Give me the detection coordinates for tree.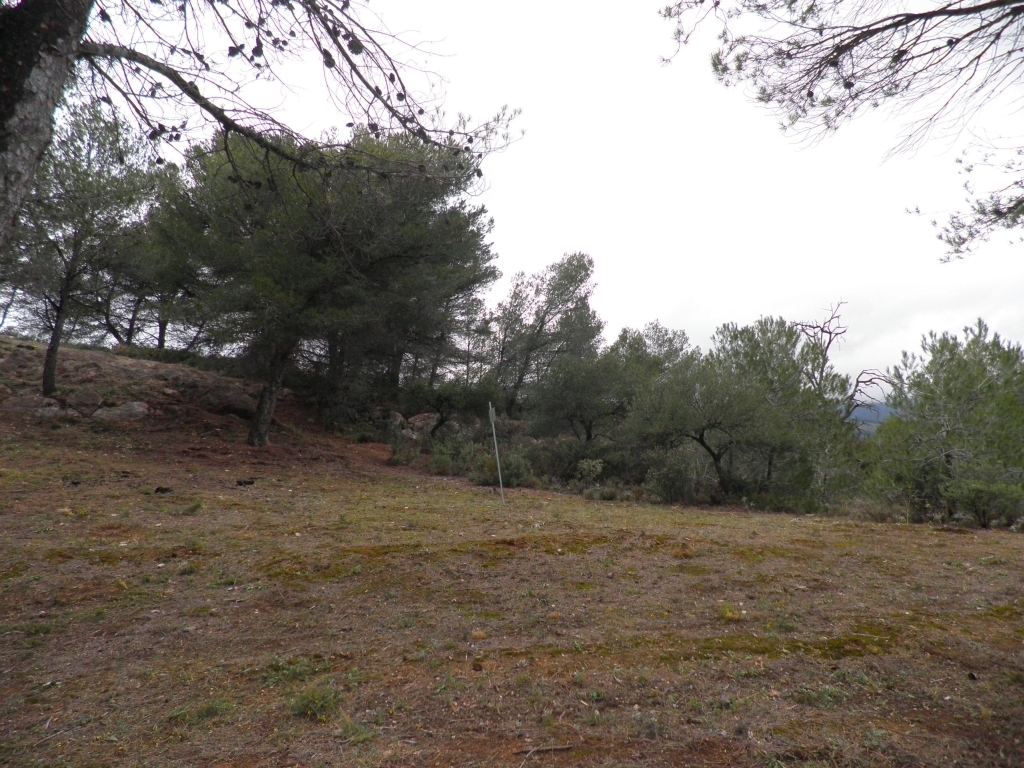
184,127,492,450.
